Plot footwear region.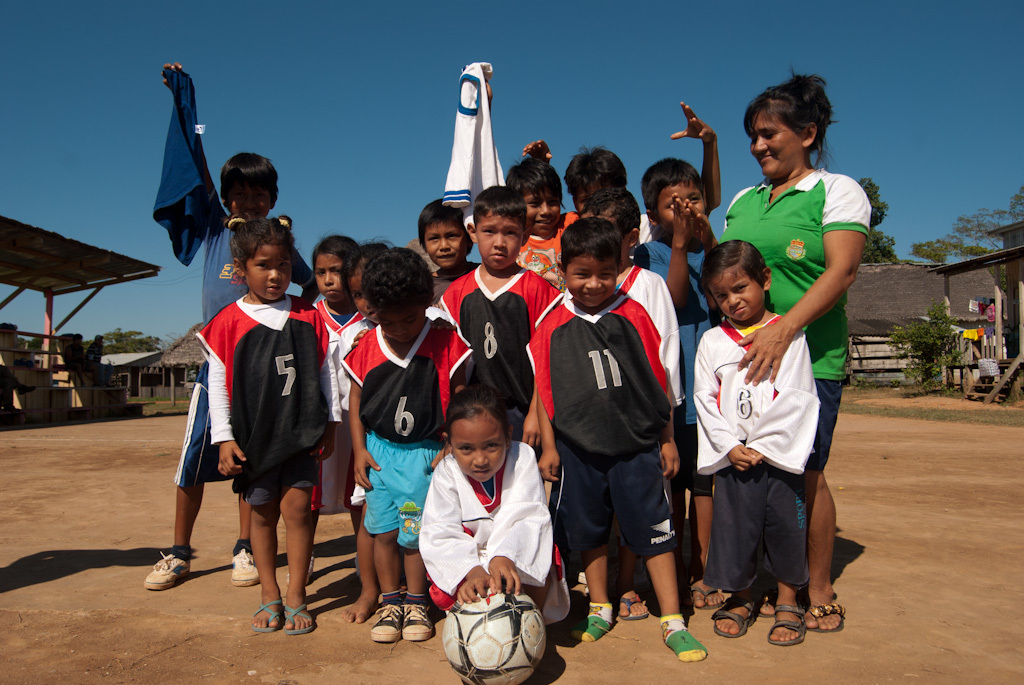
Plotted at box=[287, 549, 315, 583].
